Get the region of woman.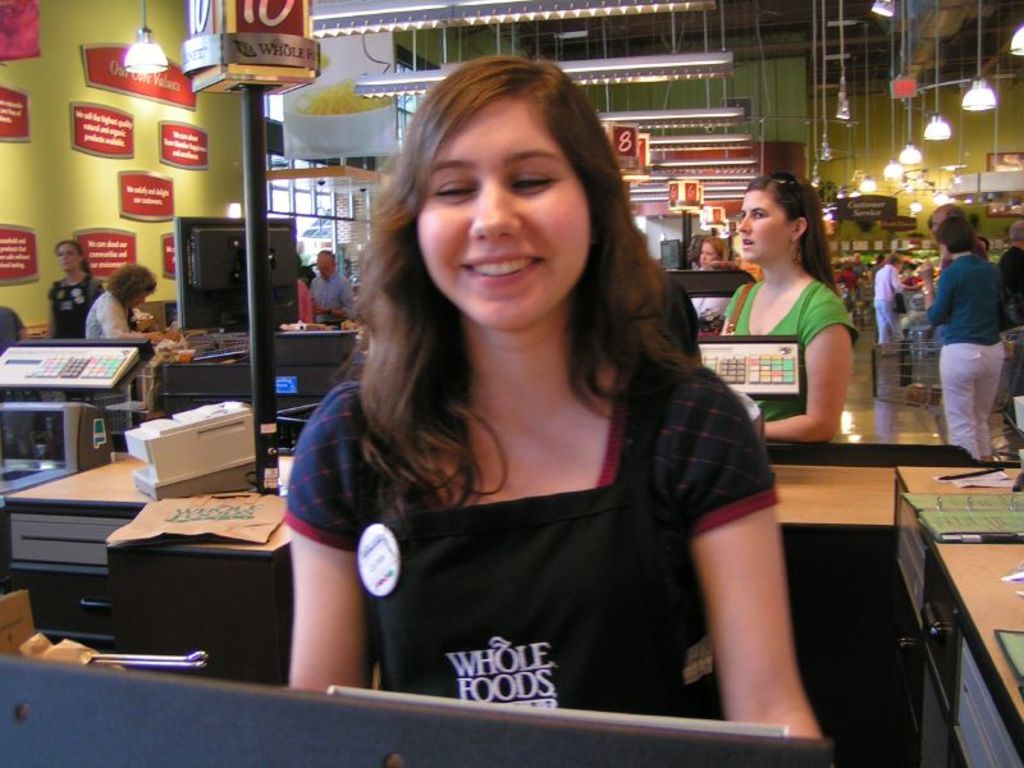
left=920, top=216, right=1005, bottom=461.
